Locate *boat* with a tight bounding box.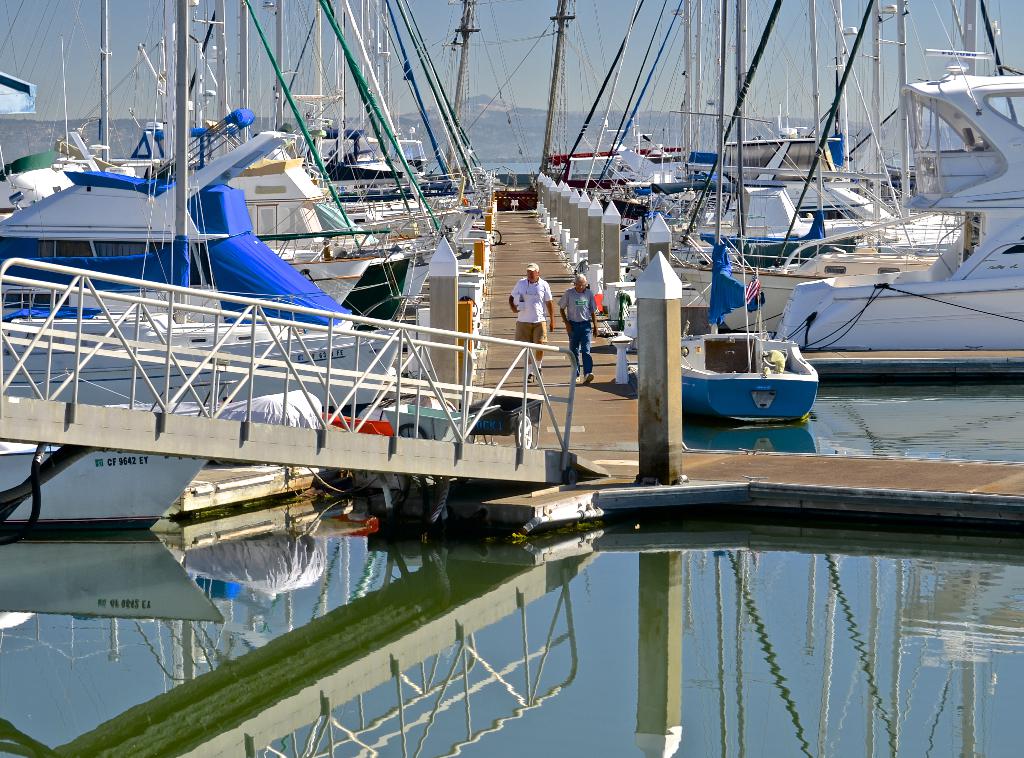
335 110 472 267.
